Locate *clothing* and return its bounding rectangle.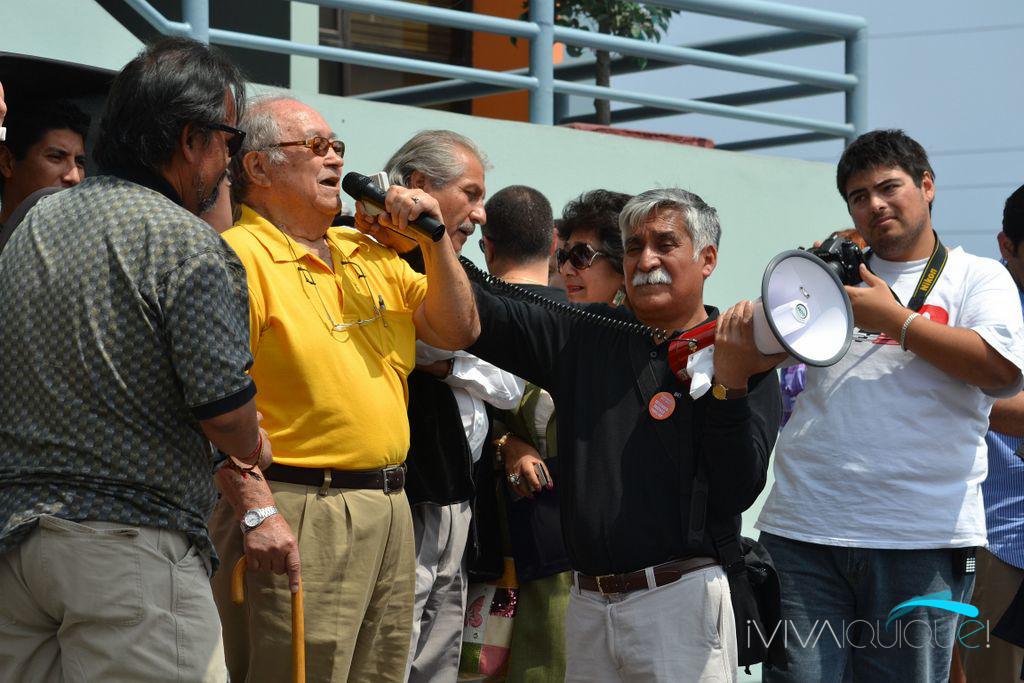
crop(741, 230, 1023, 681).
